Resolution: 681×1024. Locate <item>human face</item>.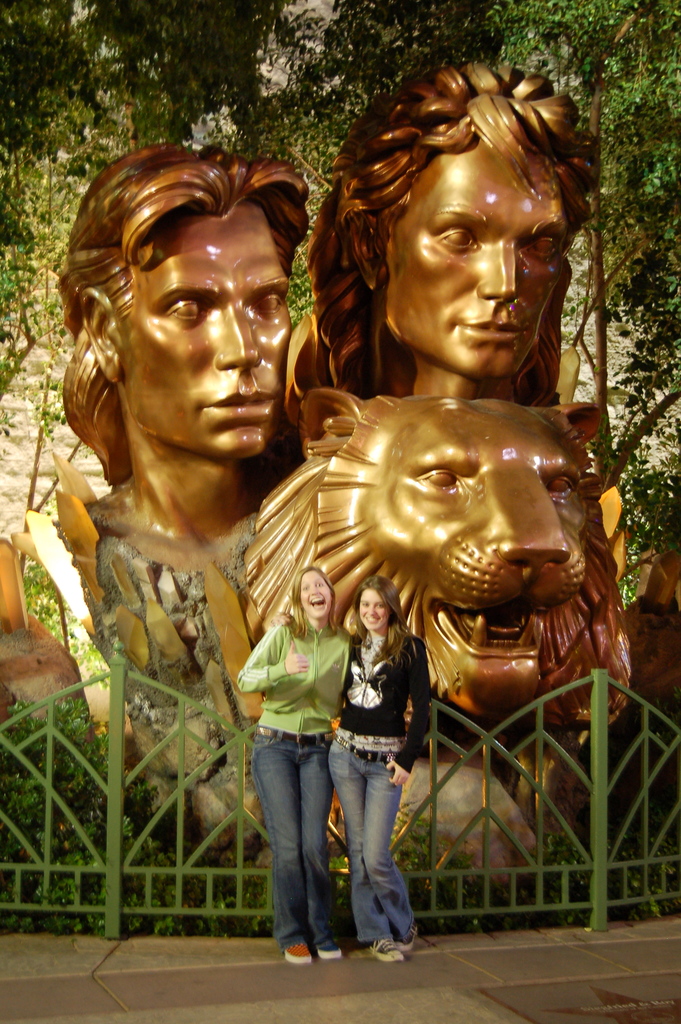
x1=379 y1=127 x2=571 y2=390.
